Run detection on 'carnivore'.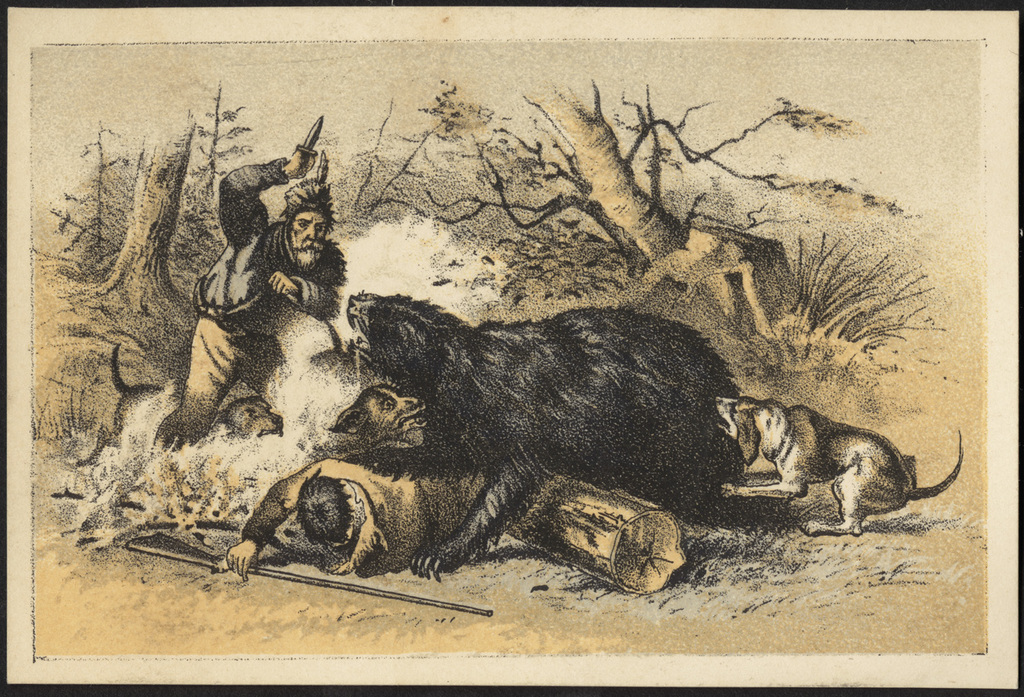
Result: [x1=69, y1=338, x2=285, y2=469].
